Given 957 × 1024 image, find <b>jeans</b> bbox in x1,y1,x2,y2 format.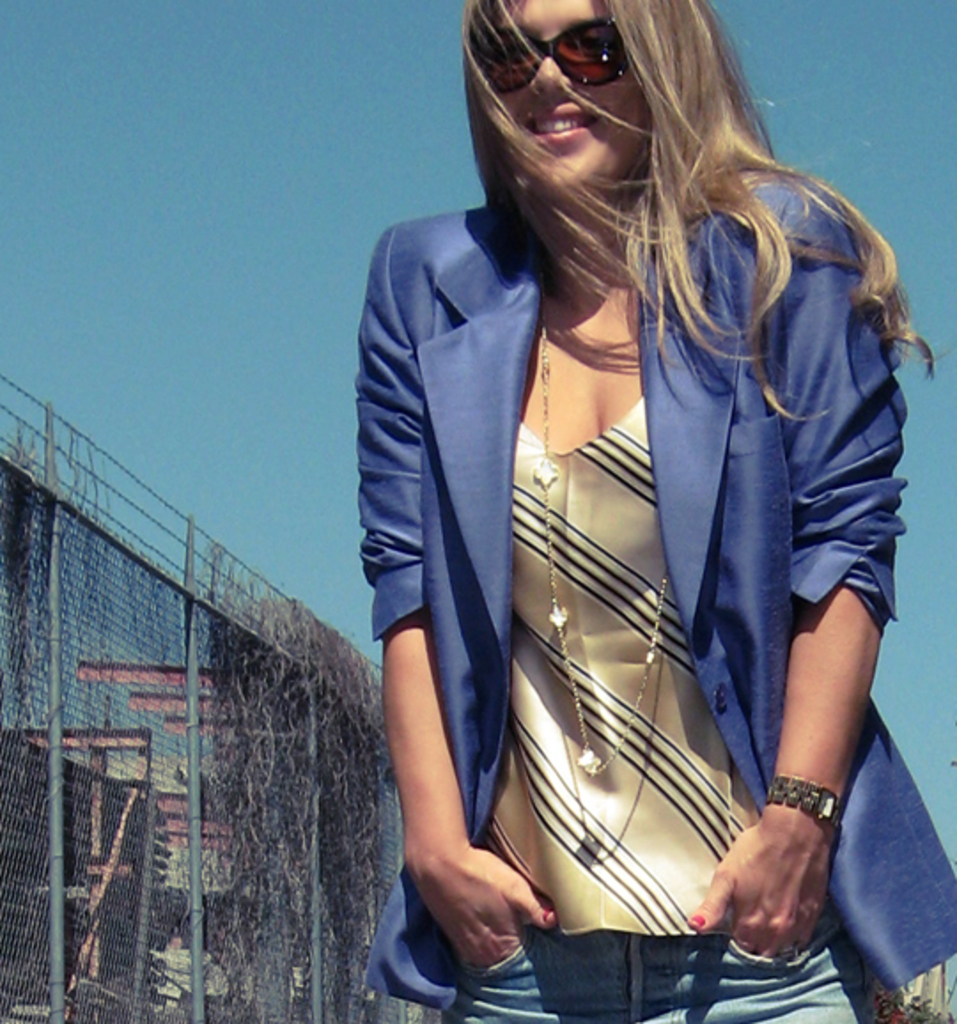
440,925,868,1020.
